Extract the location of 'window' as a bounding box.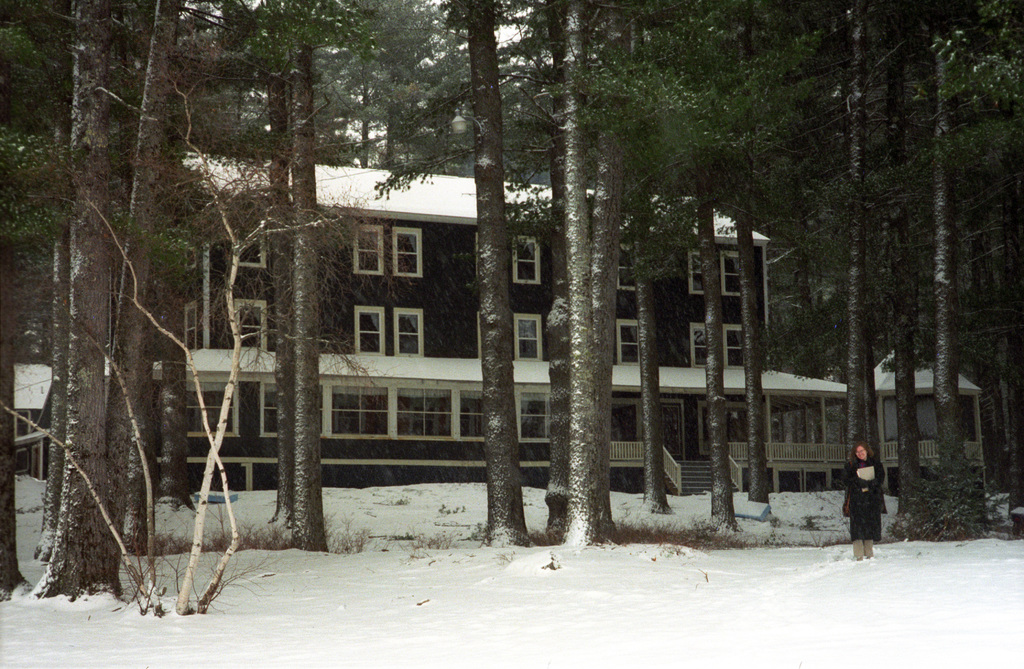
(x1=399, y1=231, x2=421, y2=276).
